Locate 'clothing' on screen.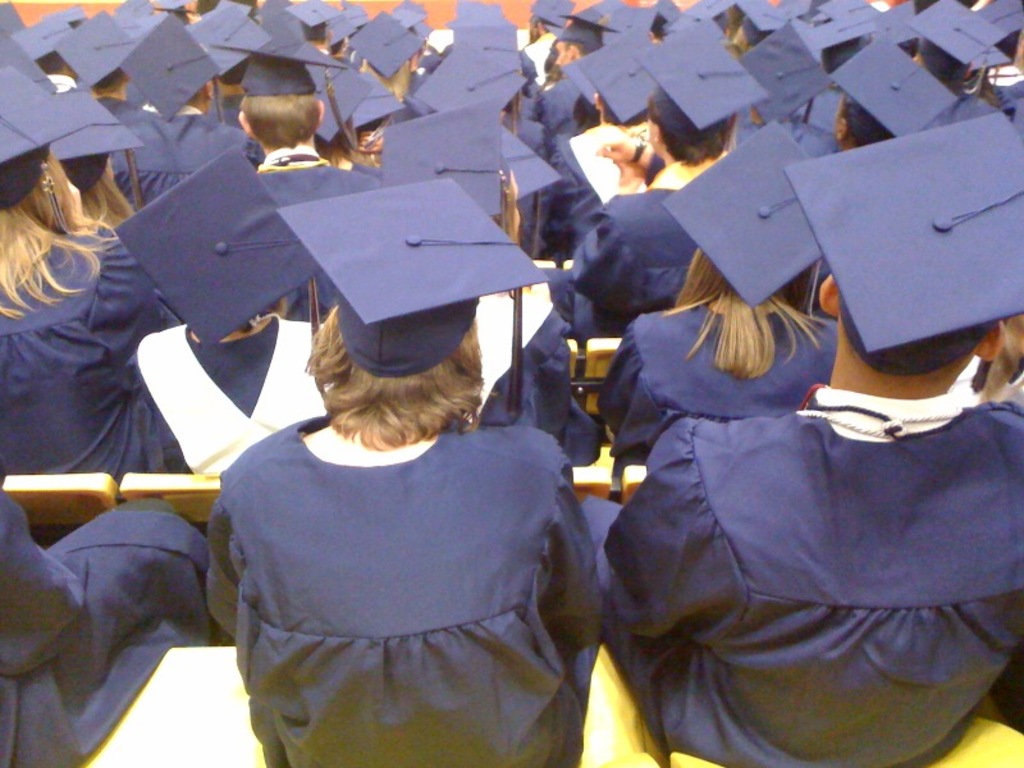
On screen at left=143, top=311, right=332, bottom=483.
